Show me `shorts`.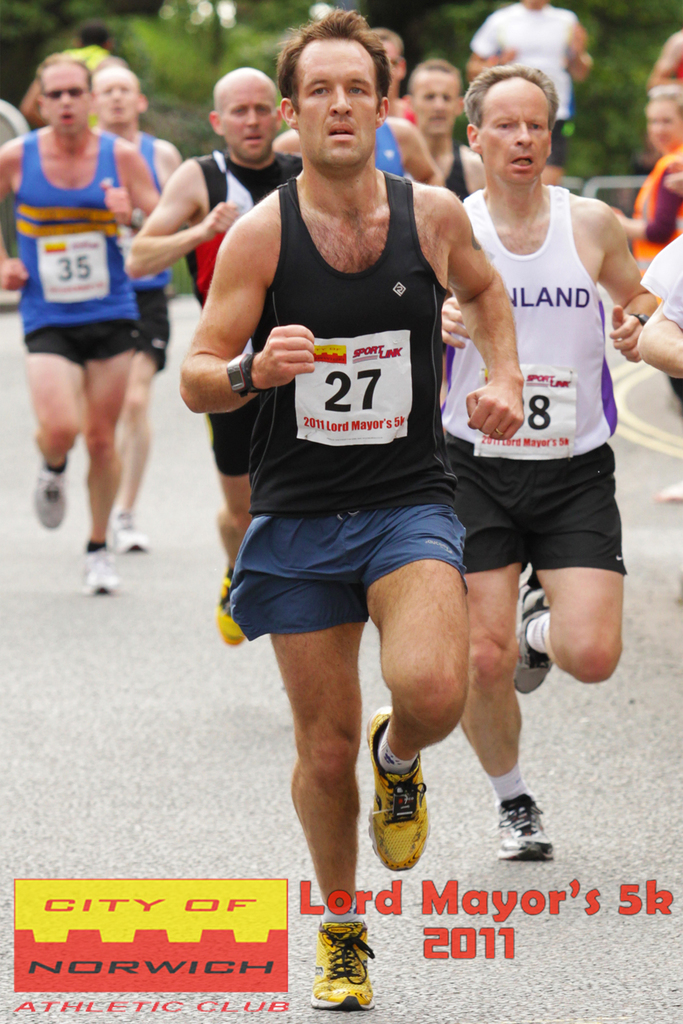
`shorts` is here: x1=206 y1=401 x2=260 y2=478.
